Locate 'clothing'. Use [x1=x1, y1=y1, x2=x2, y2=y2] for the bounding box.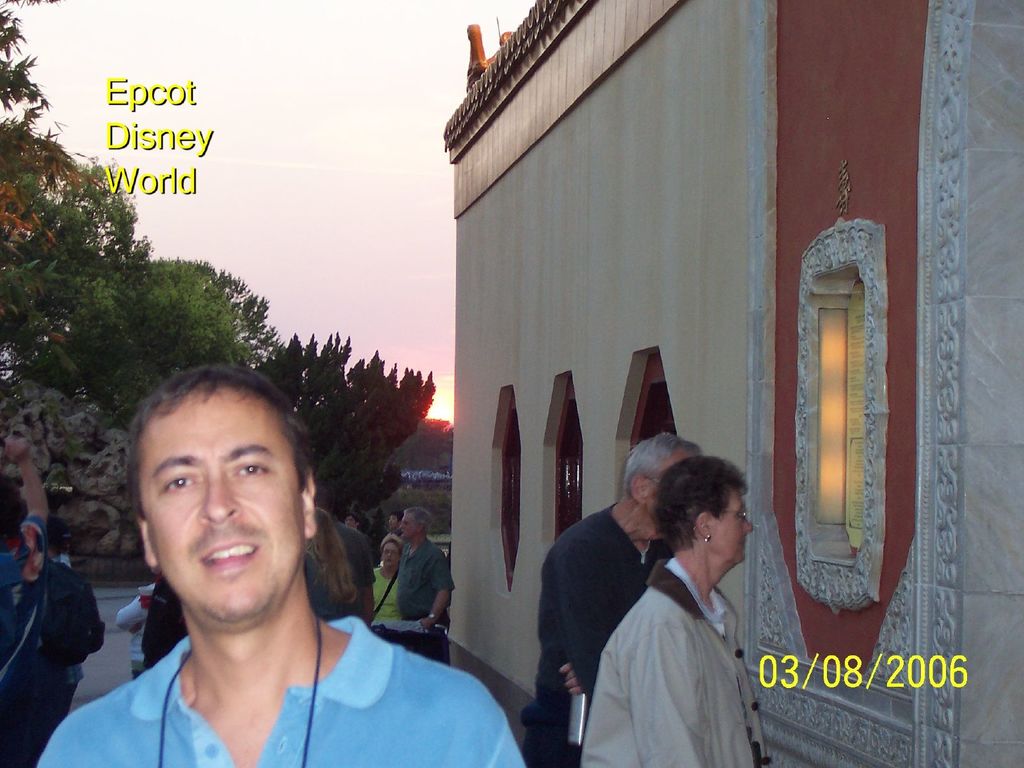
[x1=40, y1=556, x2=84, y2=741].
